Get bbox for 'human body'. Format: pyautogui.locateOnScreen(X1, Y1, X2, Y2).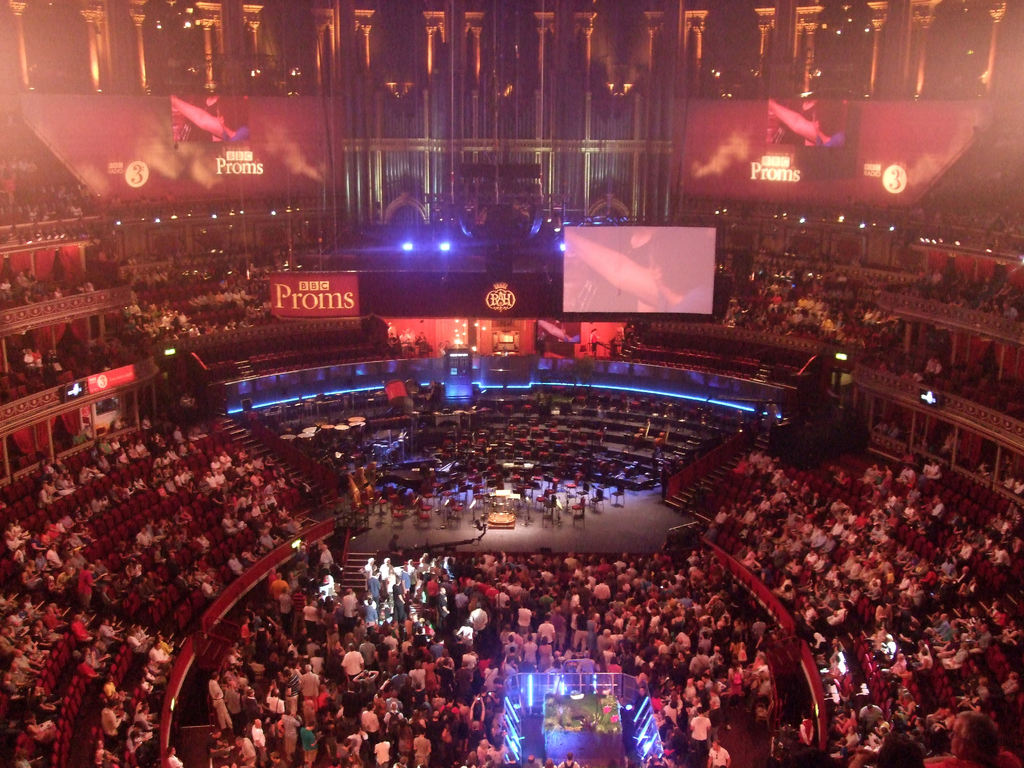
pyautogui.locateOnScreen(104, 610, 127, 642).
